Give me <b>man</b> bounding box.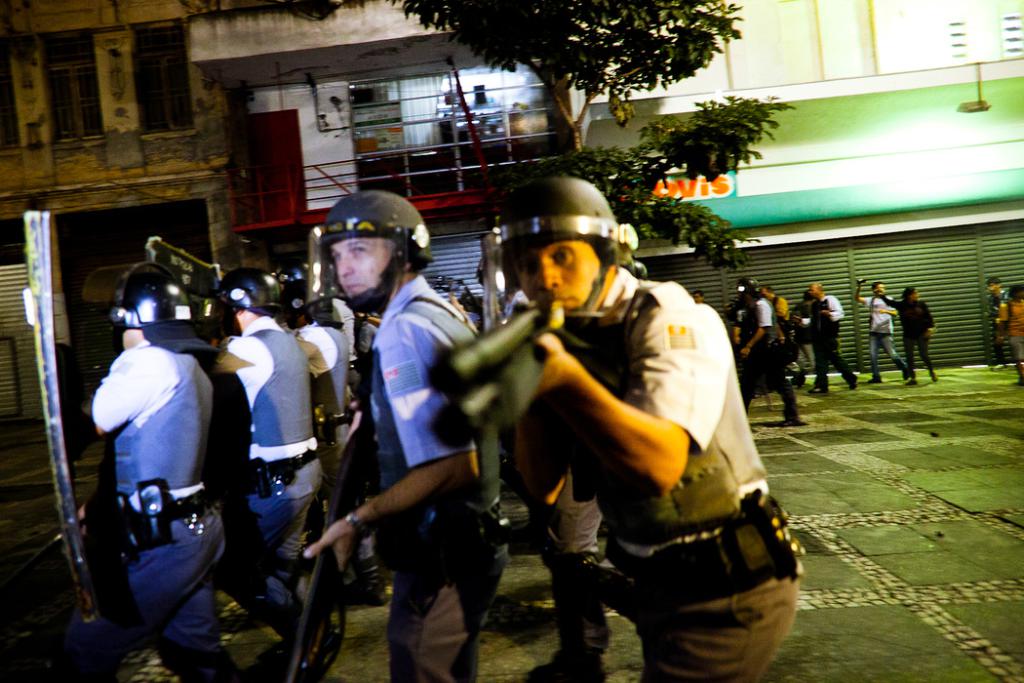
(x1=855, y1=275, x2=910, y2=384).
